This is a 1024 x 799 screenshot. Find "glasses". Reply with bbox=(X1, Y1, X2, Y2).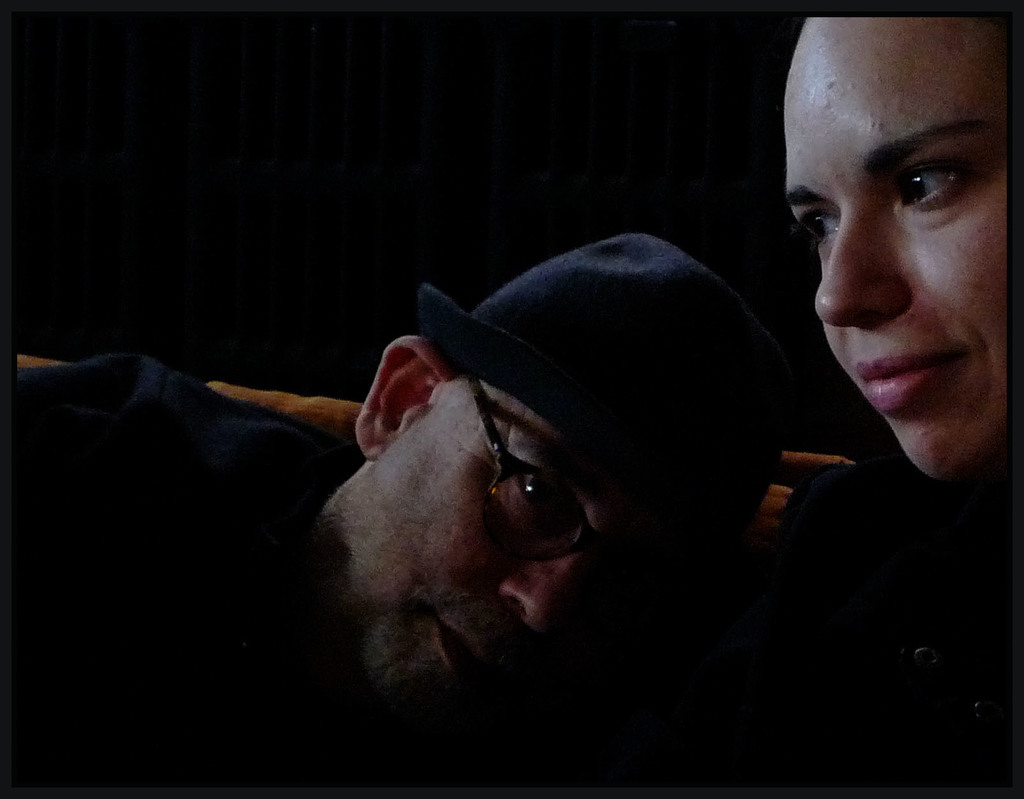
bbox=(470, 369, 701, 640).
